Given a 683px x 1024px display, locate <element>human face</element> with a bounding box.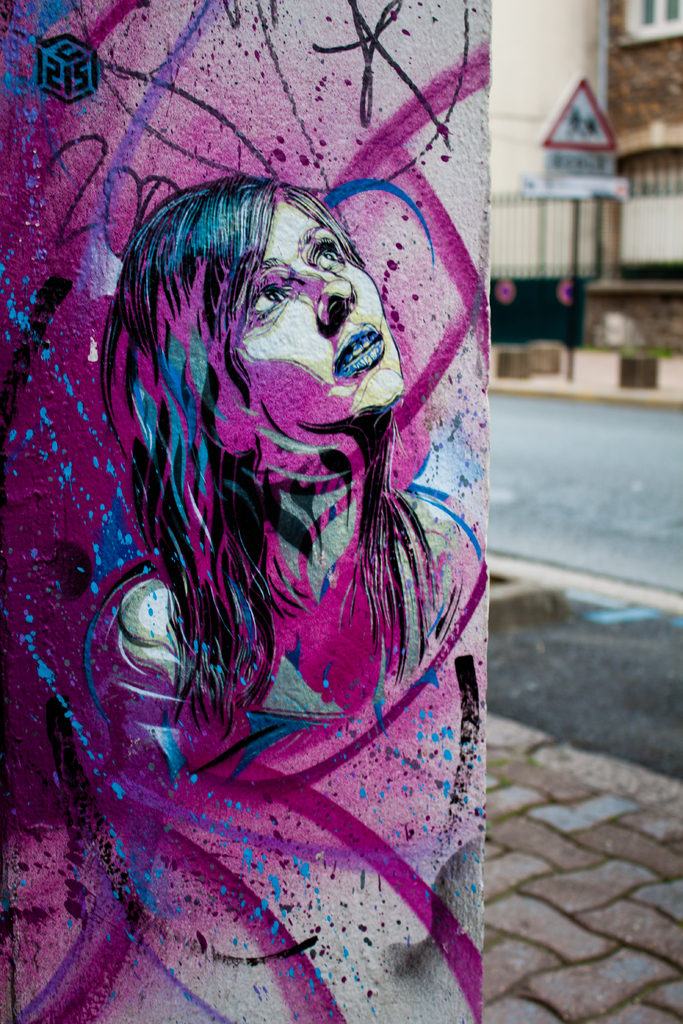
Located: box=[219, 185, 436, 436].
